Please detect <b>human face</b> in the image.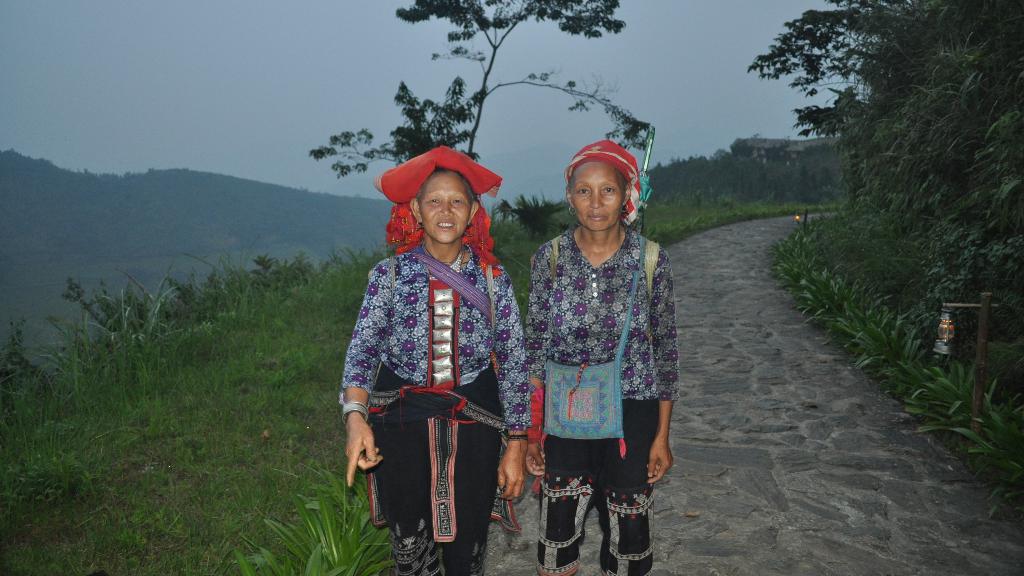
pyautogui.locateOnScreen(421, 169, 470, 242).
